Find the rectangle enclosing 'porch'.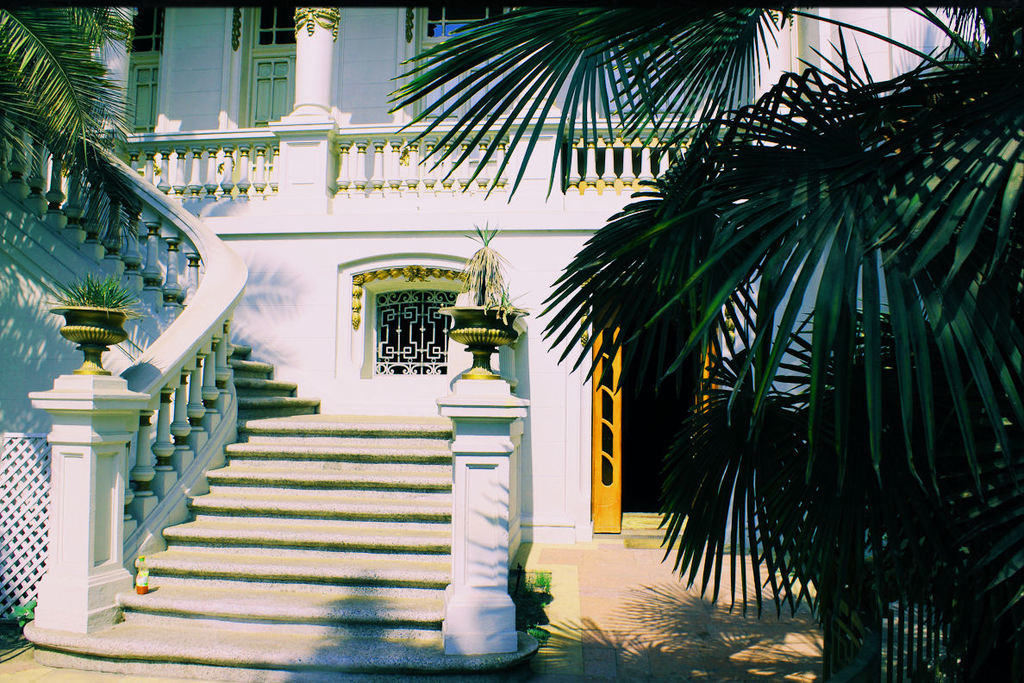
[0, 106, 858, 682].
